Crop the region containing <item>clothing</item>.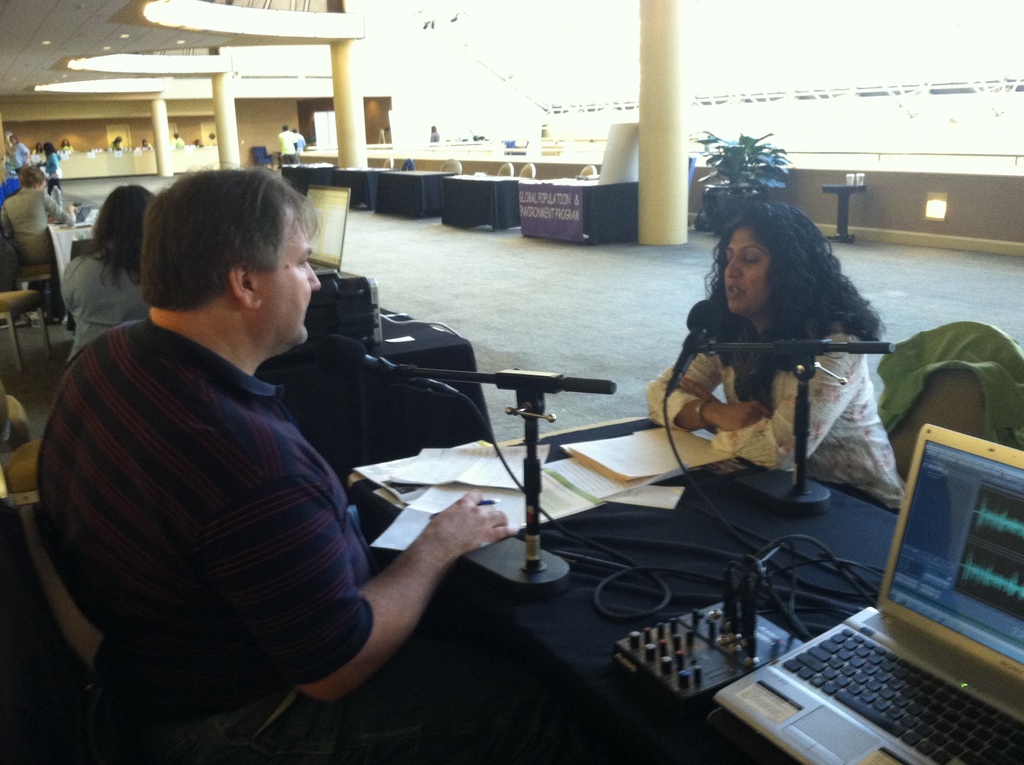
Crop region: detection(275, 126, 295, 163).
